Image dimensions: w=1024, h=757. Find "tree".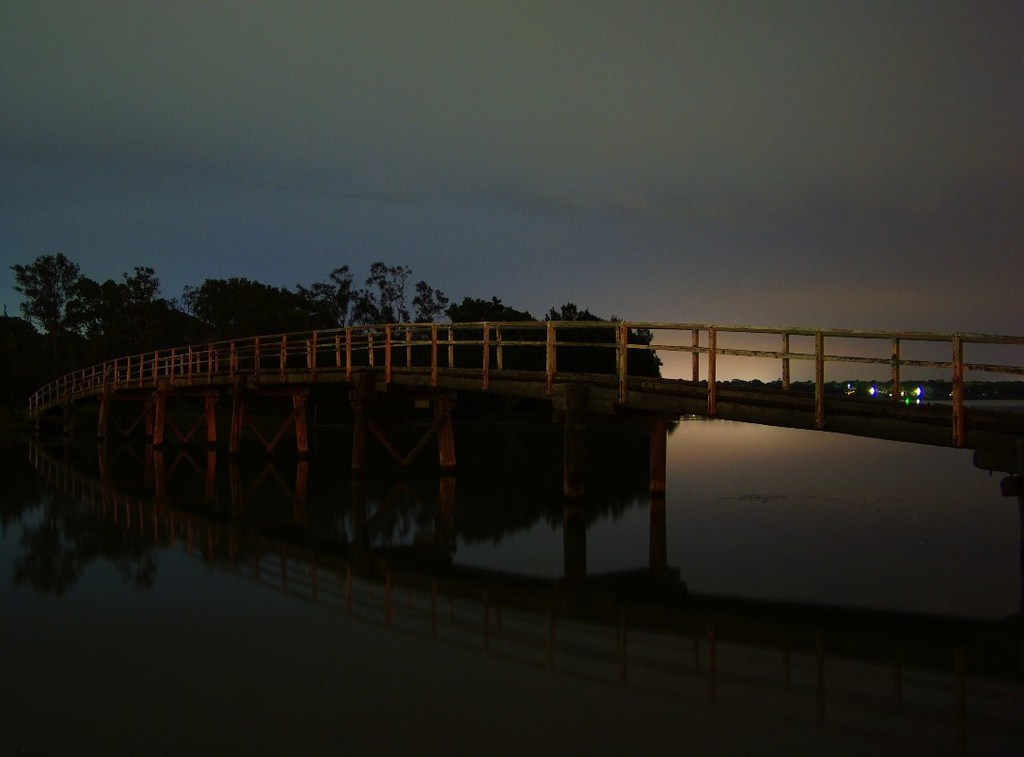
(105, 261, 179, 318).
